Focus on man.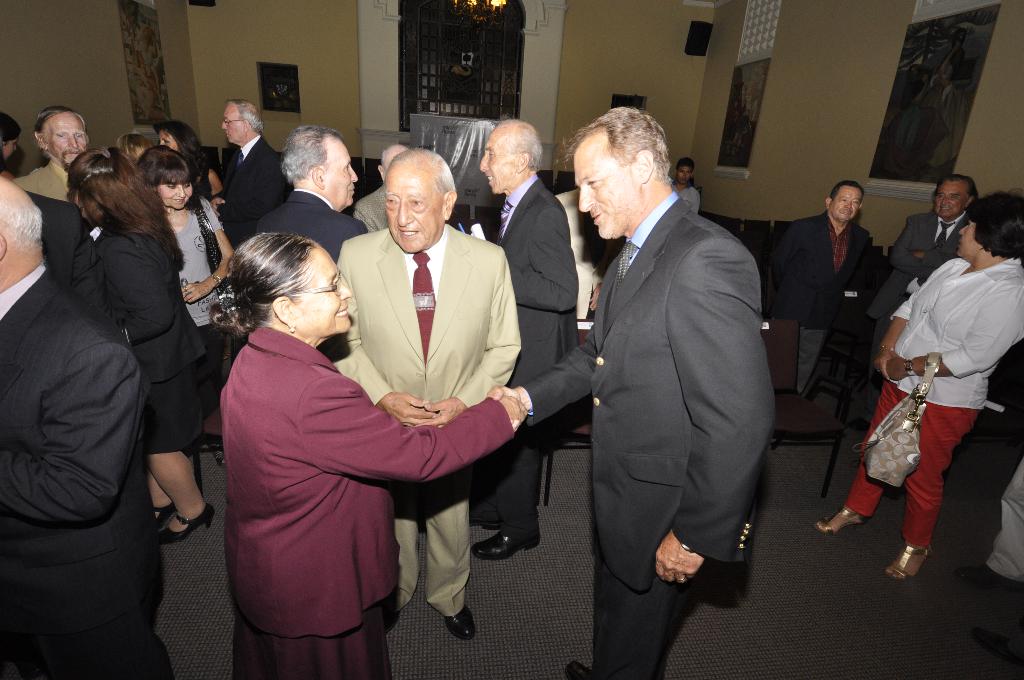
Focused at 264 142 525 658.
